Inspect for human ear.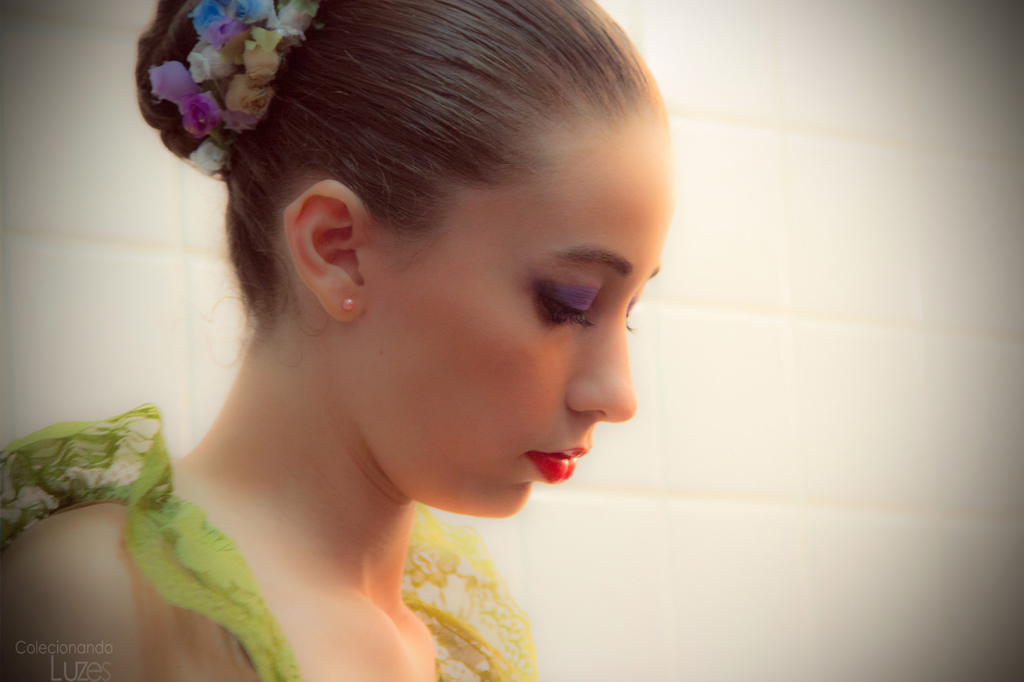
Inspection: select_region(282, 178, 373, 329).
